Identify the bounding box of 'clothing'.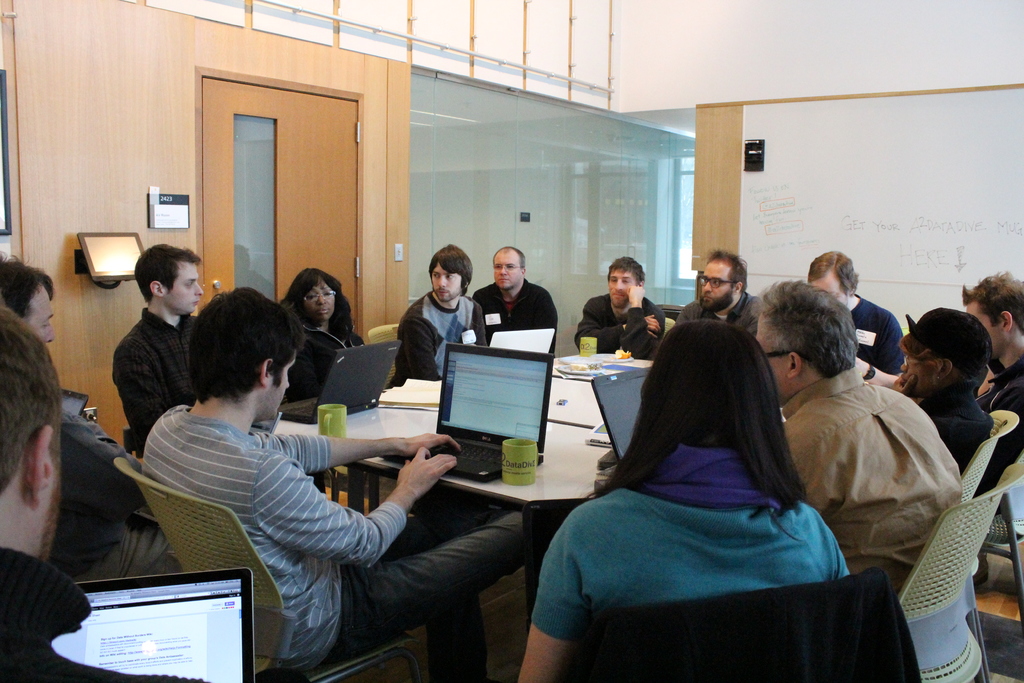
box(980, 335, 1023, 491).
